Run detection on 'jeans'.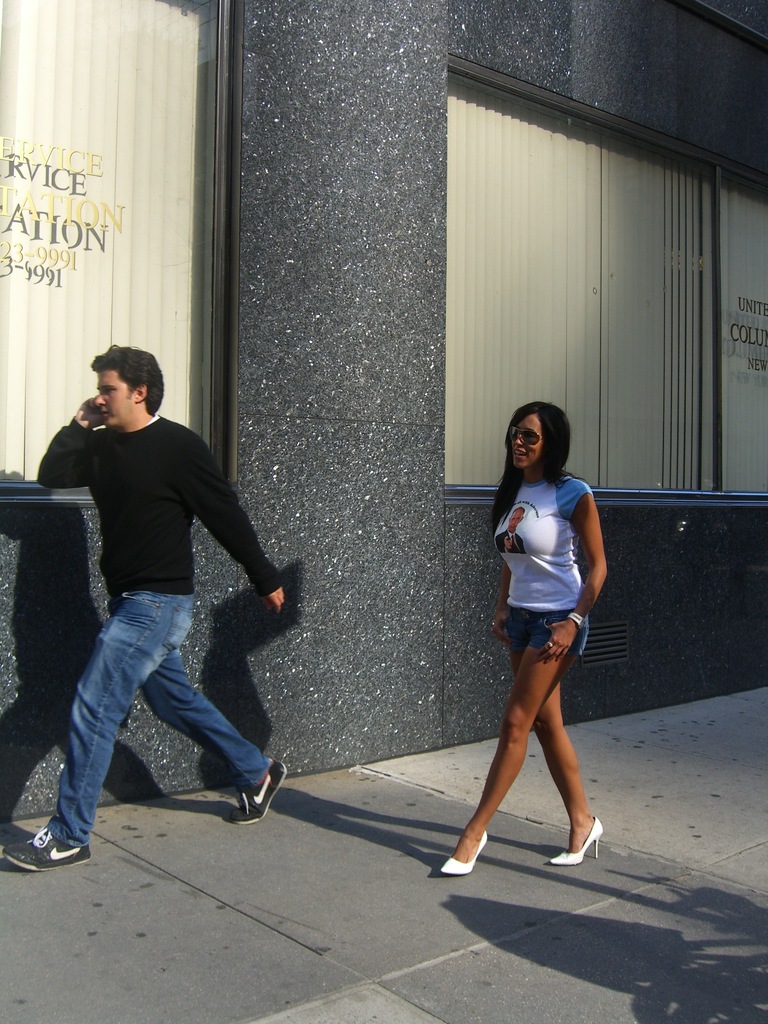
Result: 508 608 588 657.
